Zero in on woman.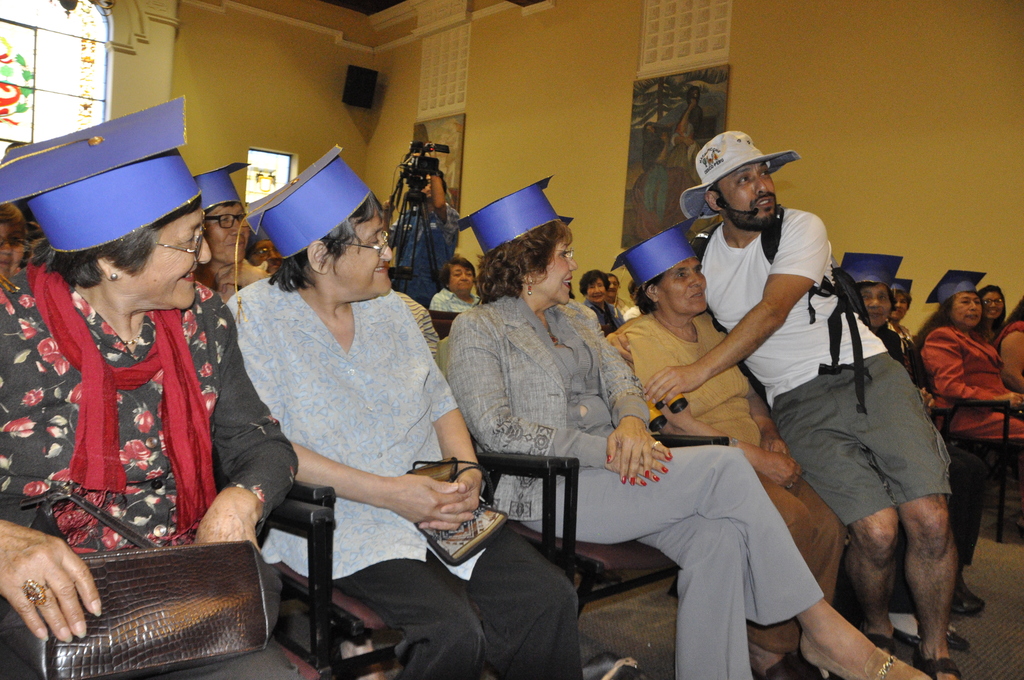
Zeroed in: rect(0, 93, 334, 679).
